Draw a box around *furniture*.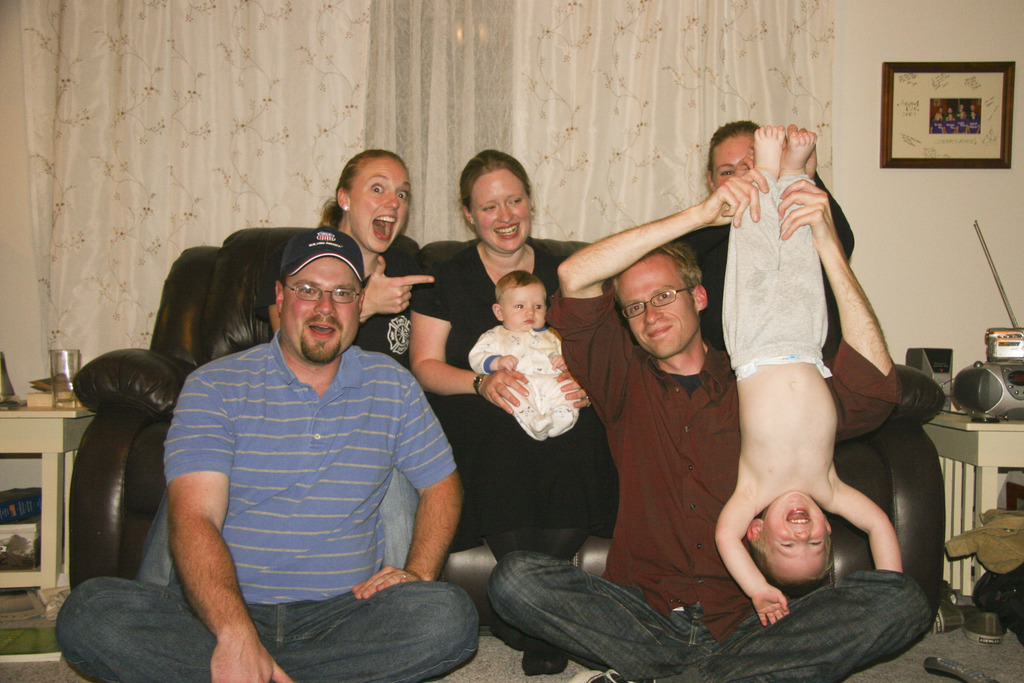
[0, 397, 95, 593].
